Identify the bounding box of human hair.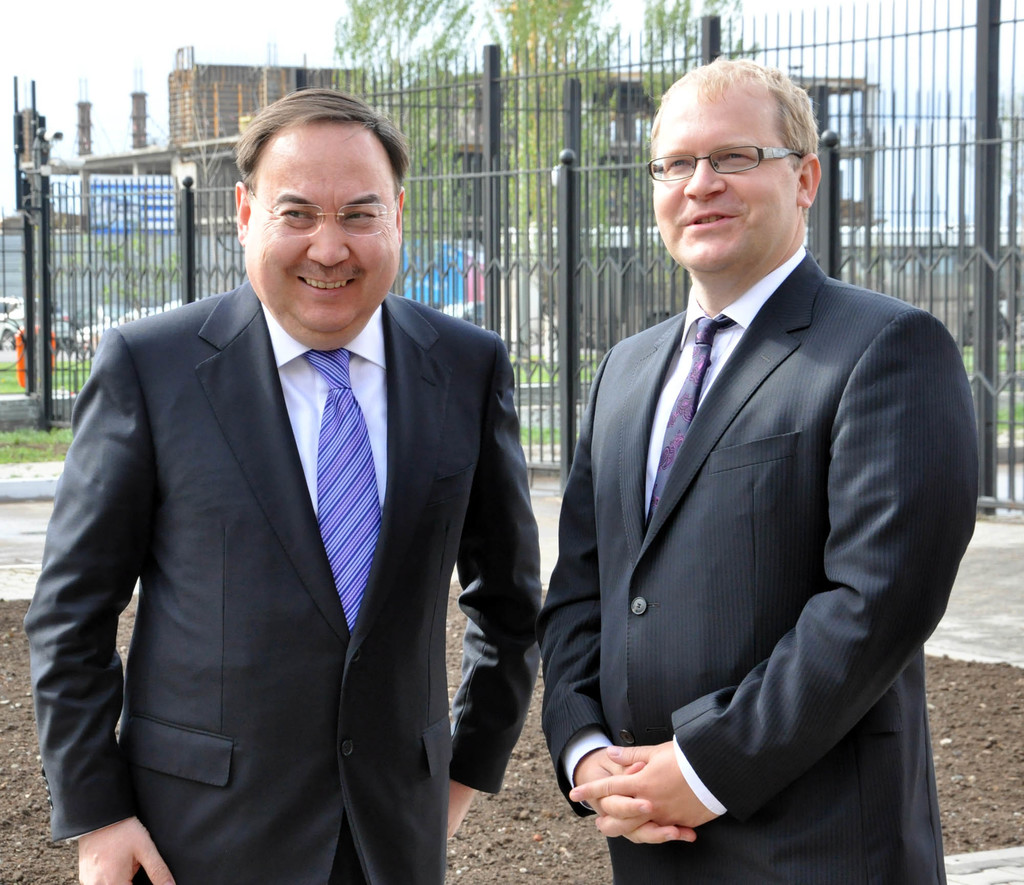
x1=654, y1=54, x2=824, y2=227.
